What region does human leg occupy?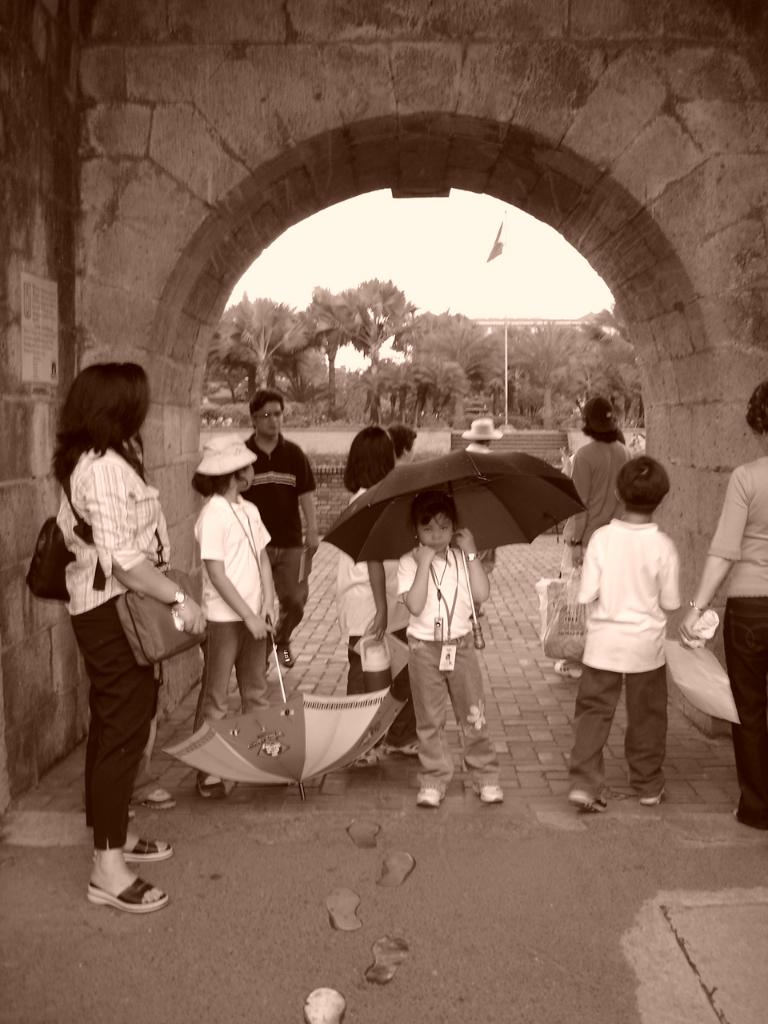
(191,605,232,802).
